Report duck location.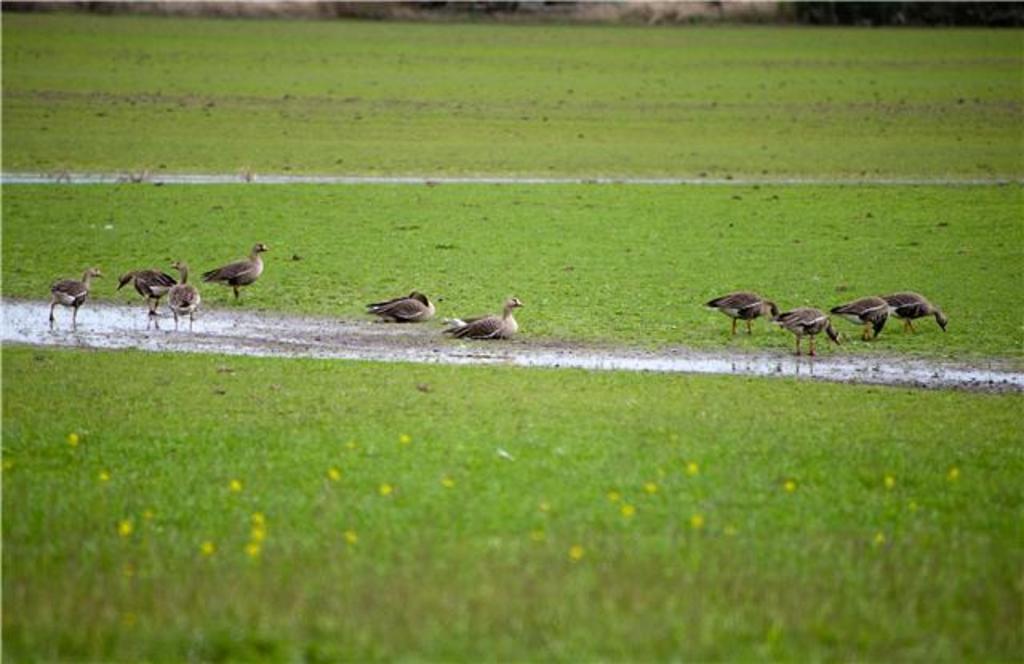
Report: box(426, 293, 536, 346).
